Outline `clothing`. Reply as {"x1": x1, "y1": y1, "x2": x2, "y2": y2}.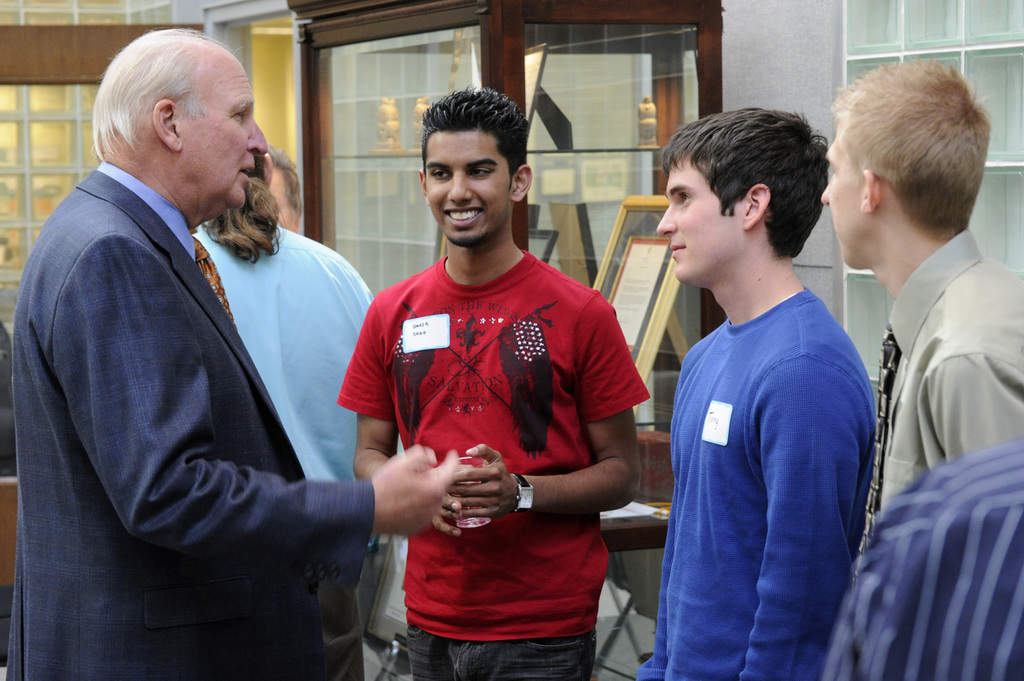
{"x1": 0, "y1": 165, "x2": 367, "y2": 680}.
